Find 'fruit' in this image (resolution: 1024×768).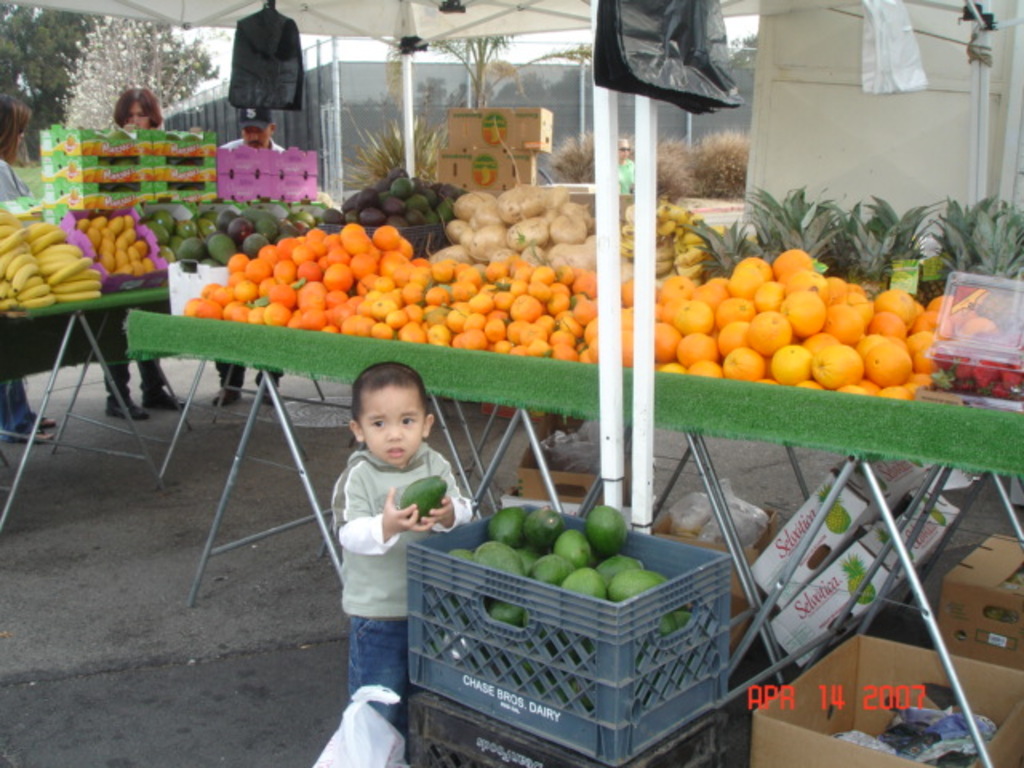
(842,555,878,608).
